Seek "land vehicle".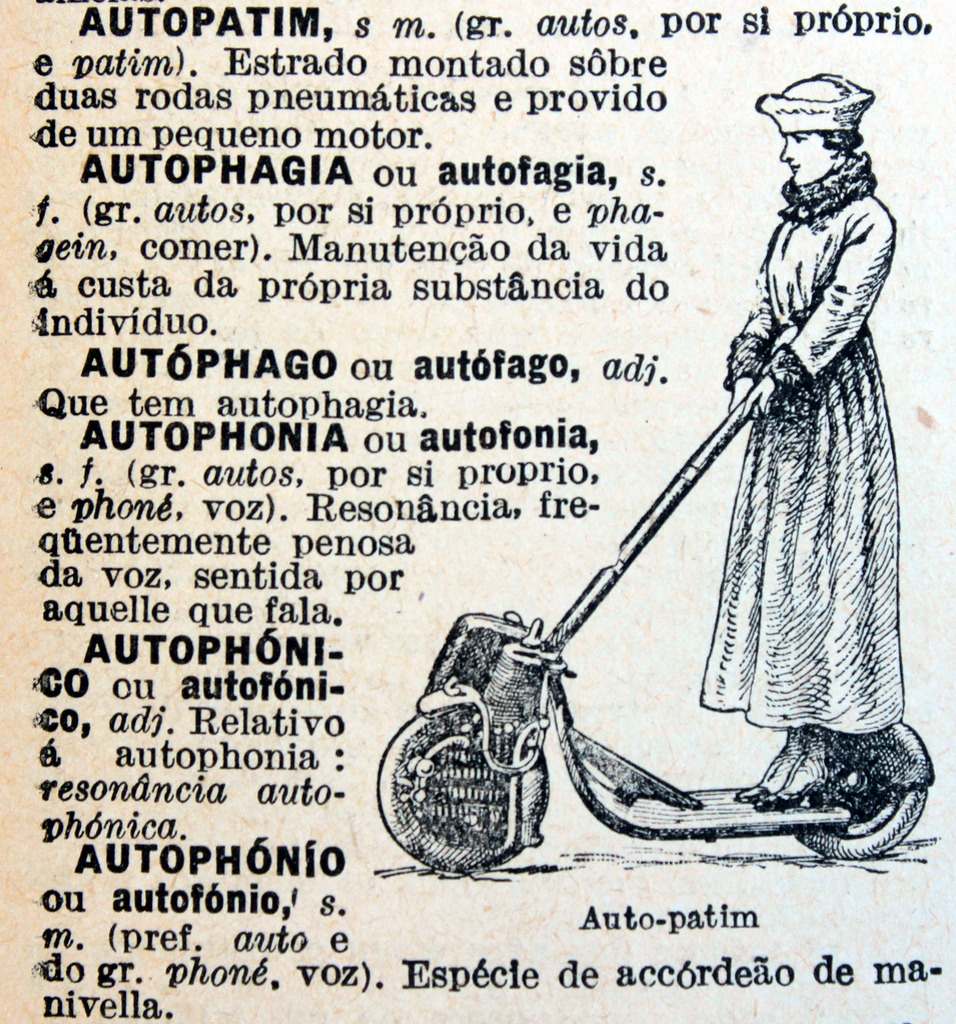
bbox(378, 245, 947, 868).
